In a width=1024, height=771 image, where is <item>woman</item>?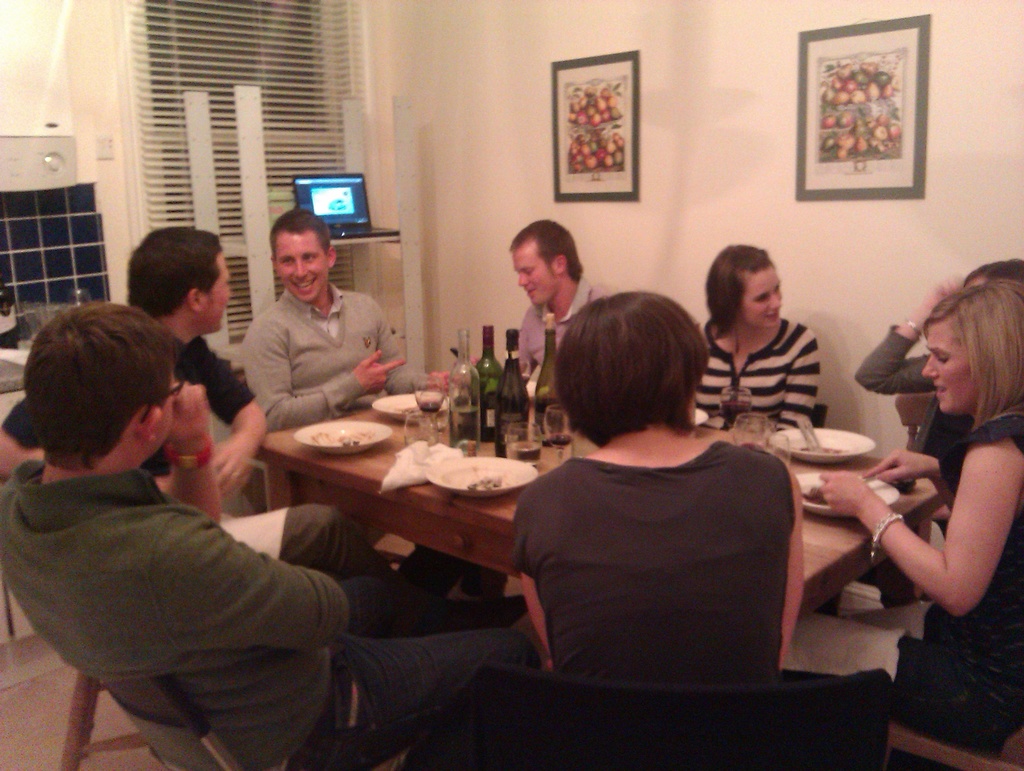
crop(684, 247, 822, 432).
